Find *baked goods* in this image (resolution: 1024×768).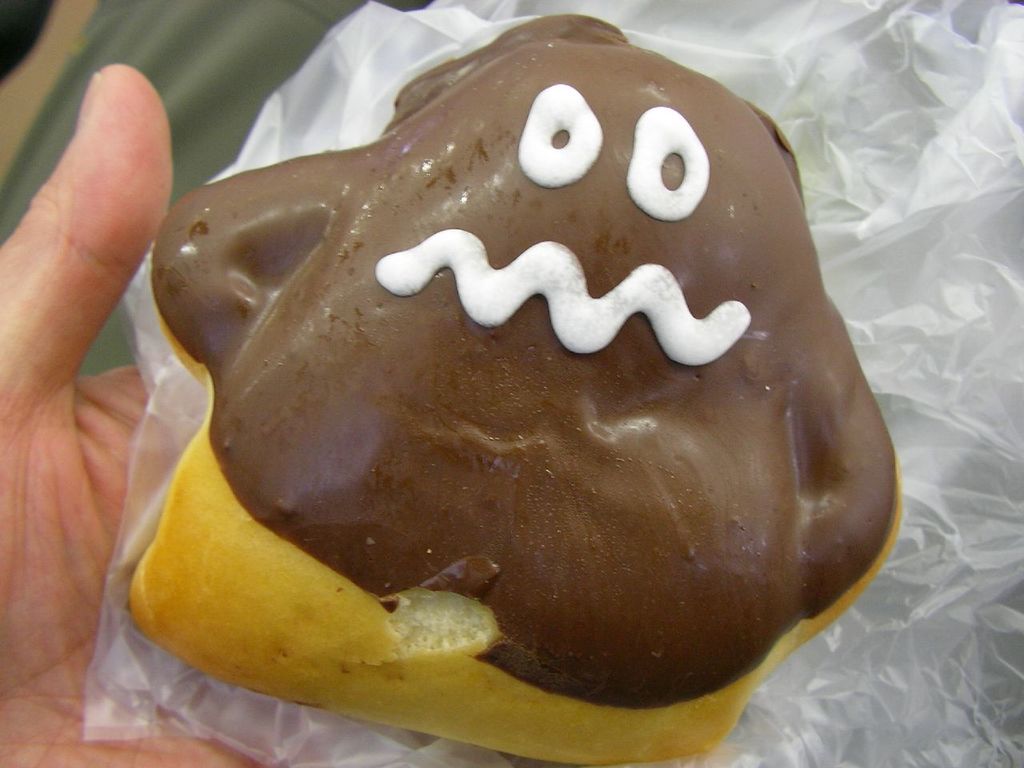
126:8:906:766.
